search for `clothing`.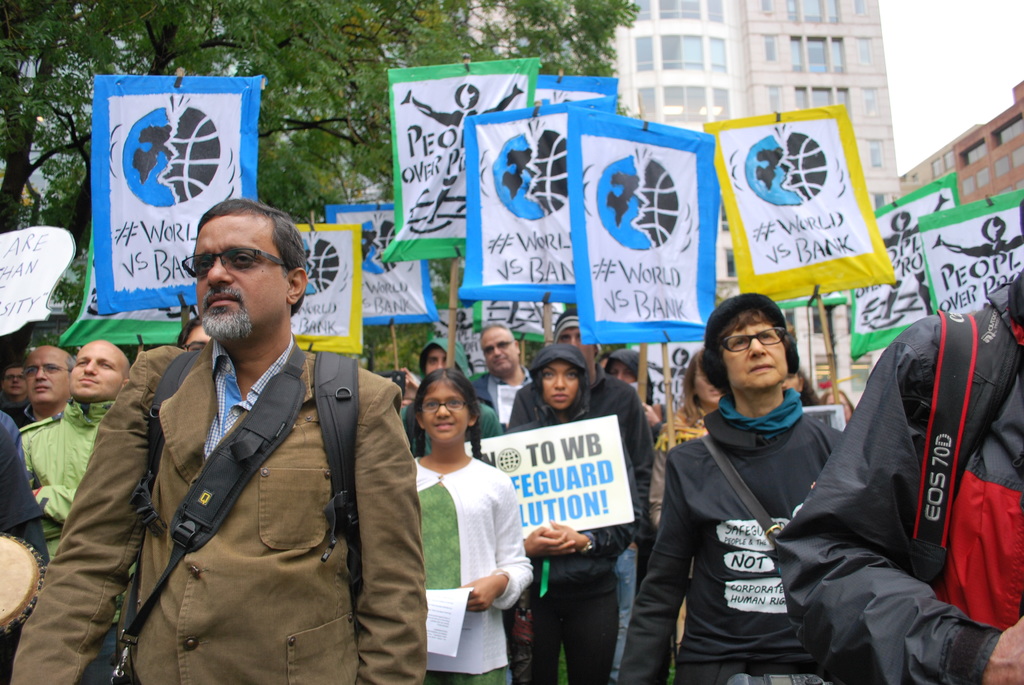
Found at l=5, t=403, r=35, b=425.
